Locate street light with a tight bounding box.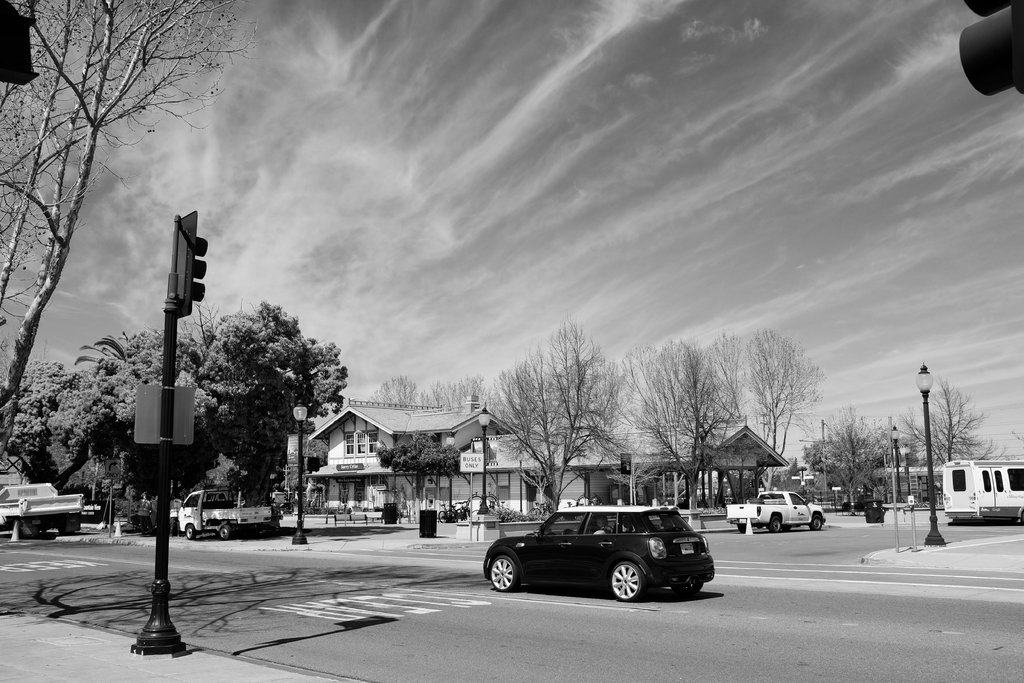
pyautogui.locateOnScreen(915, 363, 946, 547).
